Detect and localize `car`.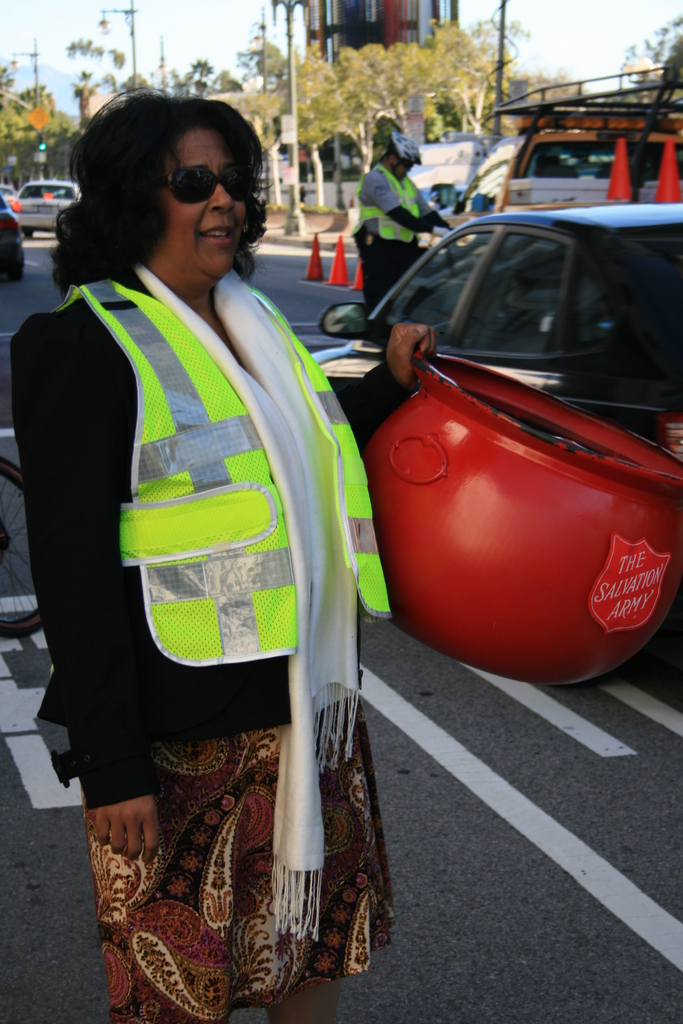
Localized at [left=10, top=180, right=85, bottom=235].
